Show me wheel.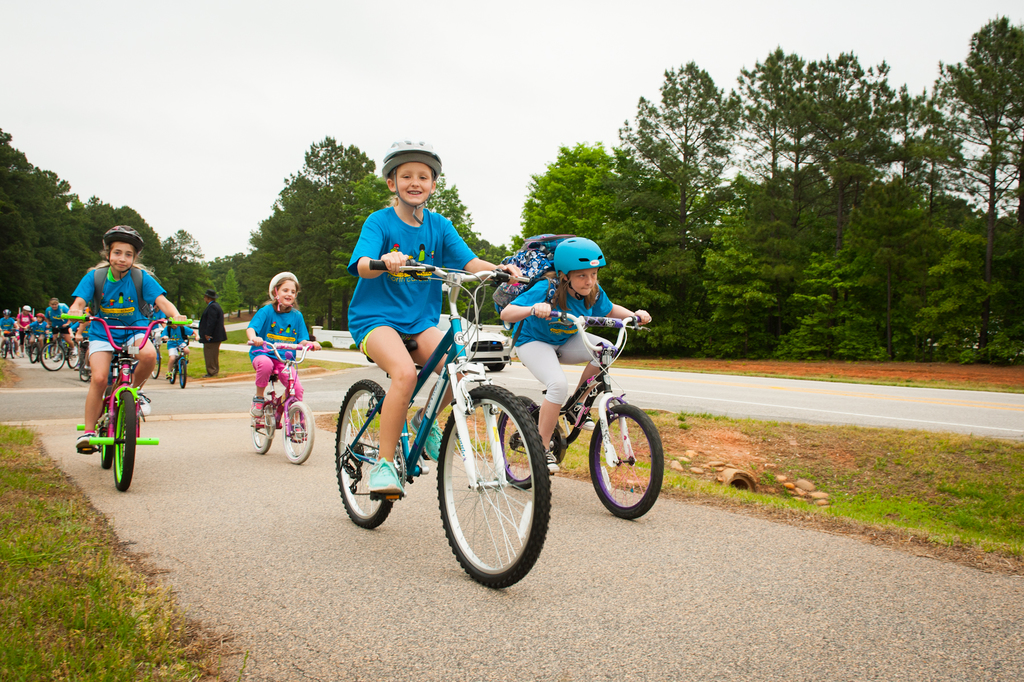
wheel is here: {"left": 590, "top": 403, "right": 664, "bottom": 522}.
